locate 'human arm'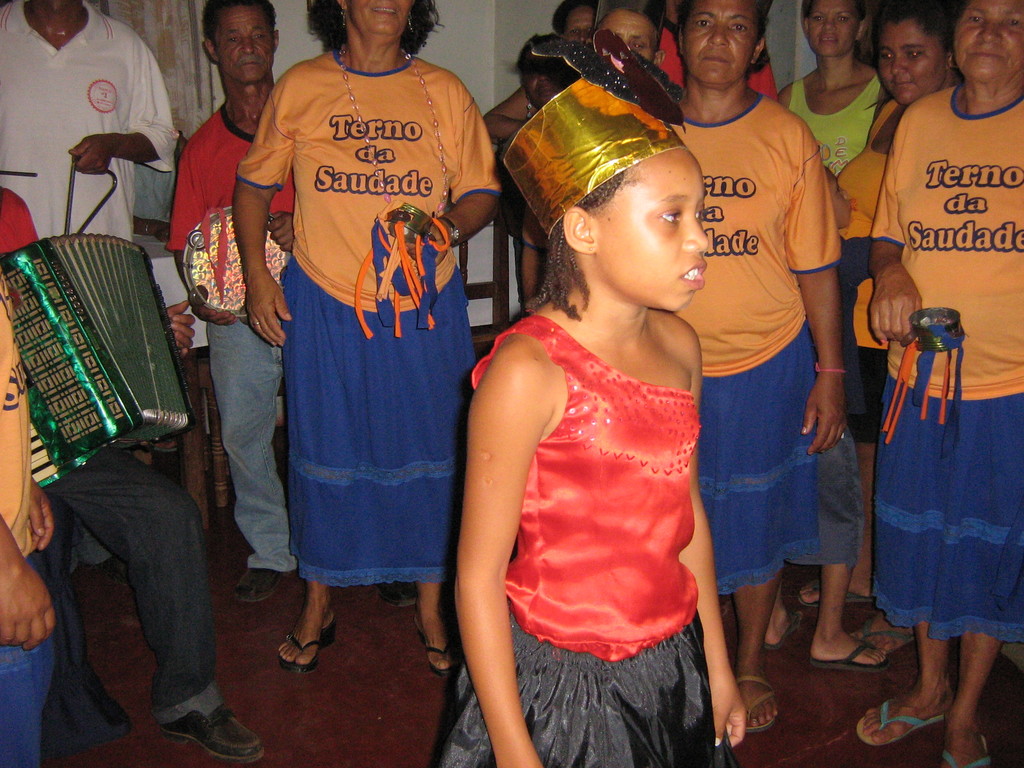
{"left": 270, "top": 211, "right": 294, "bottom": 257}
